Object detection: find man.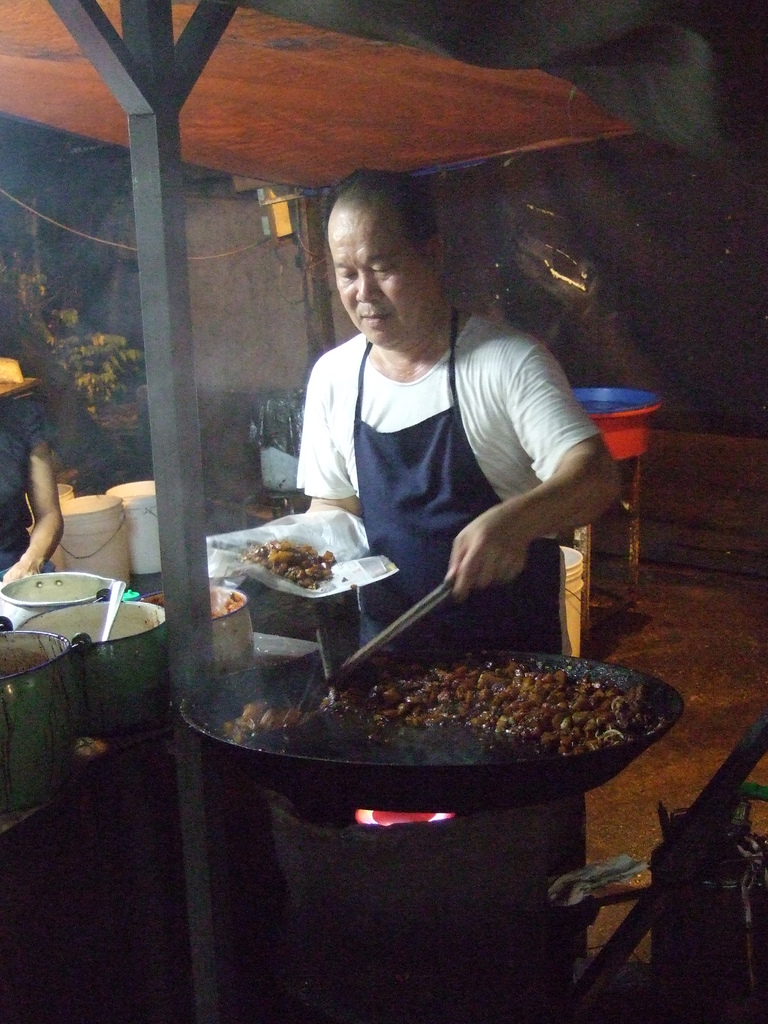
l=274, t=161, r=622, b=662.
